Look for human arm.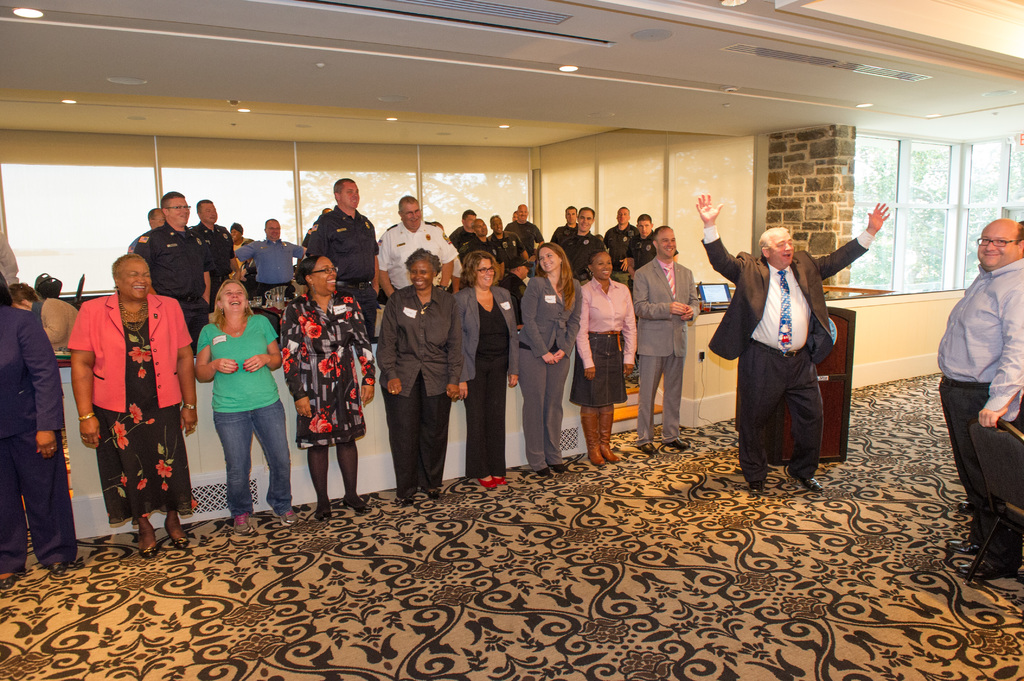
Found: (left=375, top=240, right=399, bottom=292).
